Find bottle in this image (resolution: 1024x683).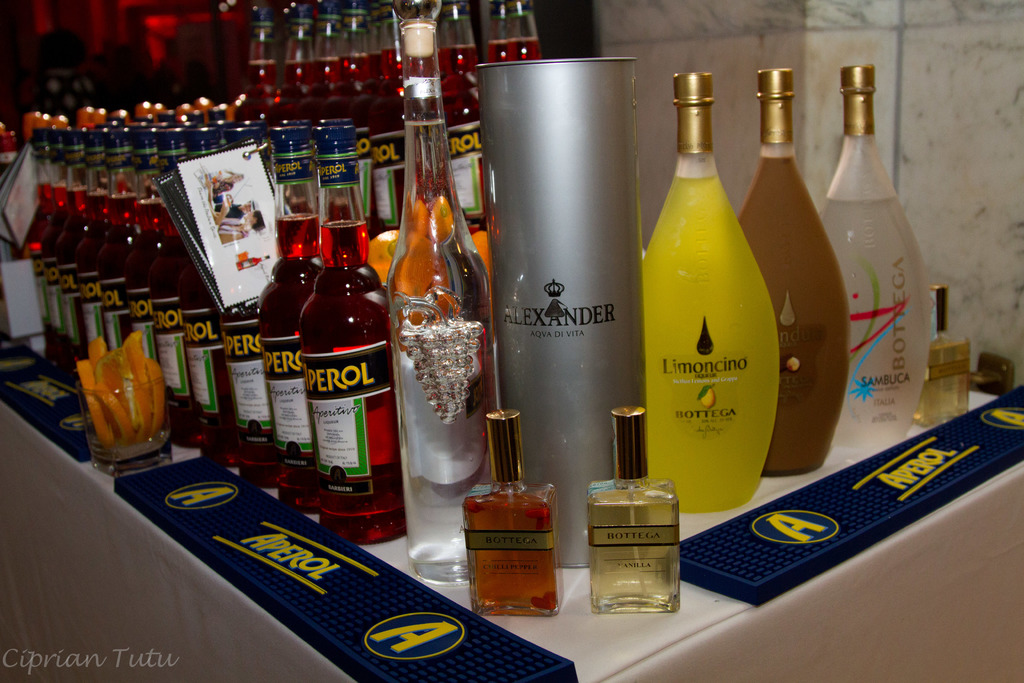
bbox(390, 22, 508, 578).
